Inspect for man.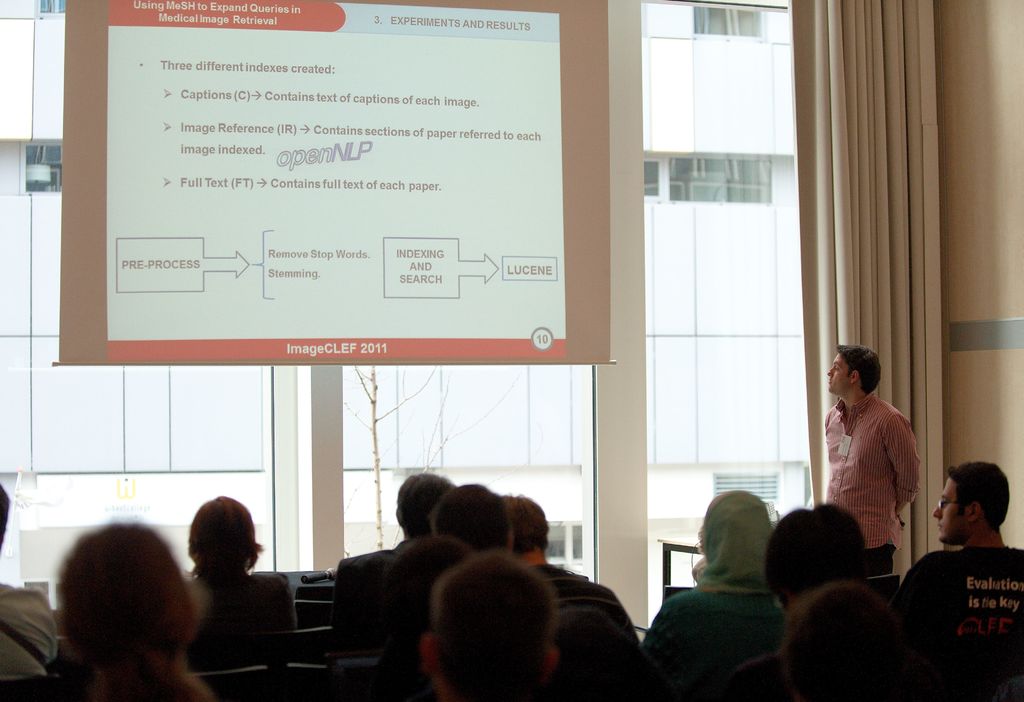
Inspection: crop(822, 344, 926, 575).
